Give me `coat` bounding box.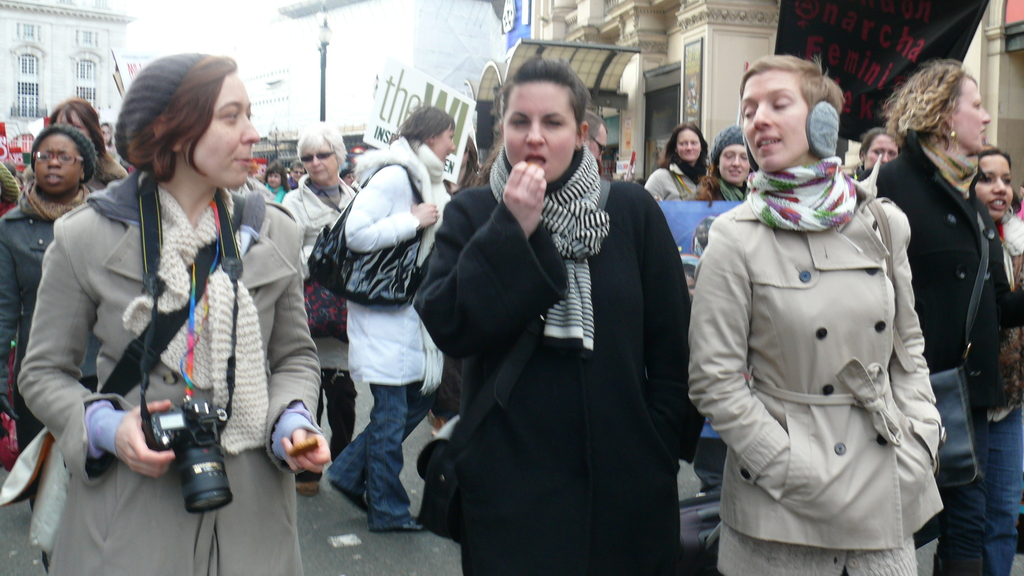
locate(18, 164, 329, 570).
